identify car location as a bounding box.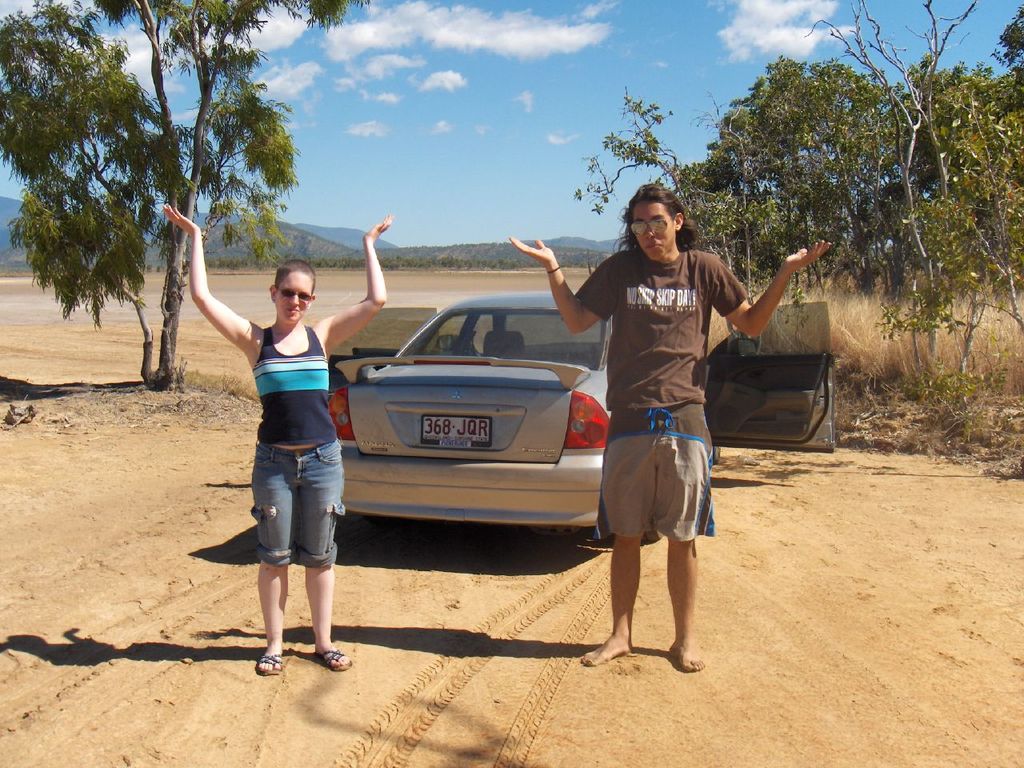
x1=335 y1=236 x2=823 y2=574.
